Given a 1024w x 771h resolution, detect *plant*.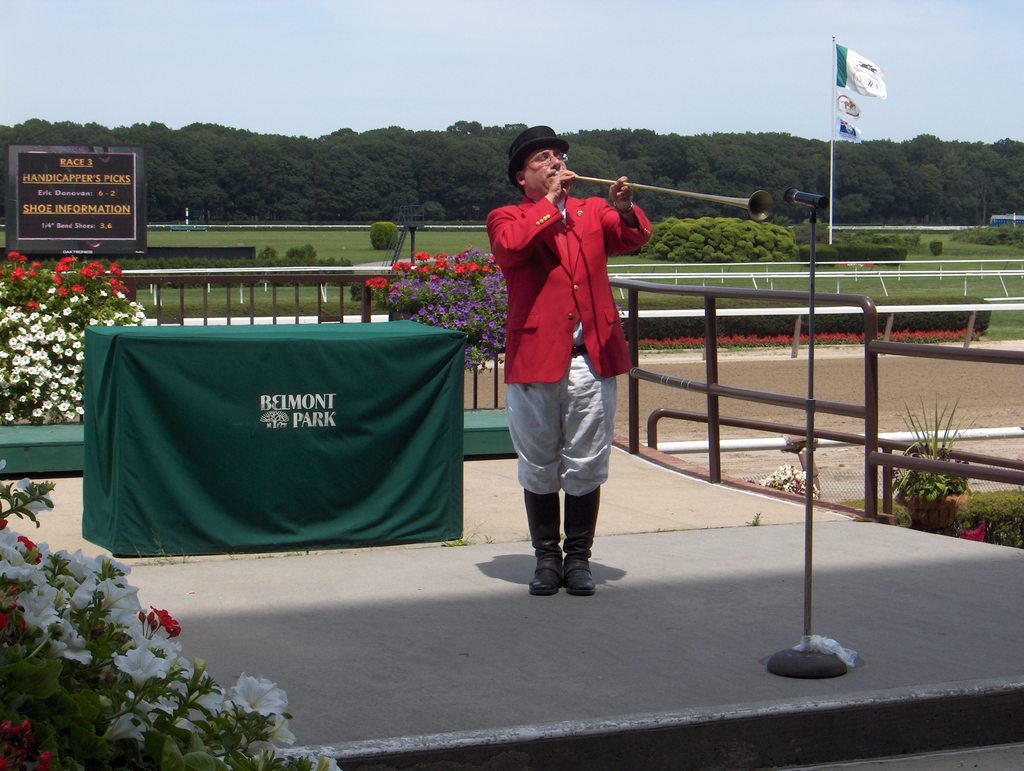
(363, 250, 509, 364).
